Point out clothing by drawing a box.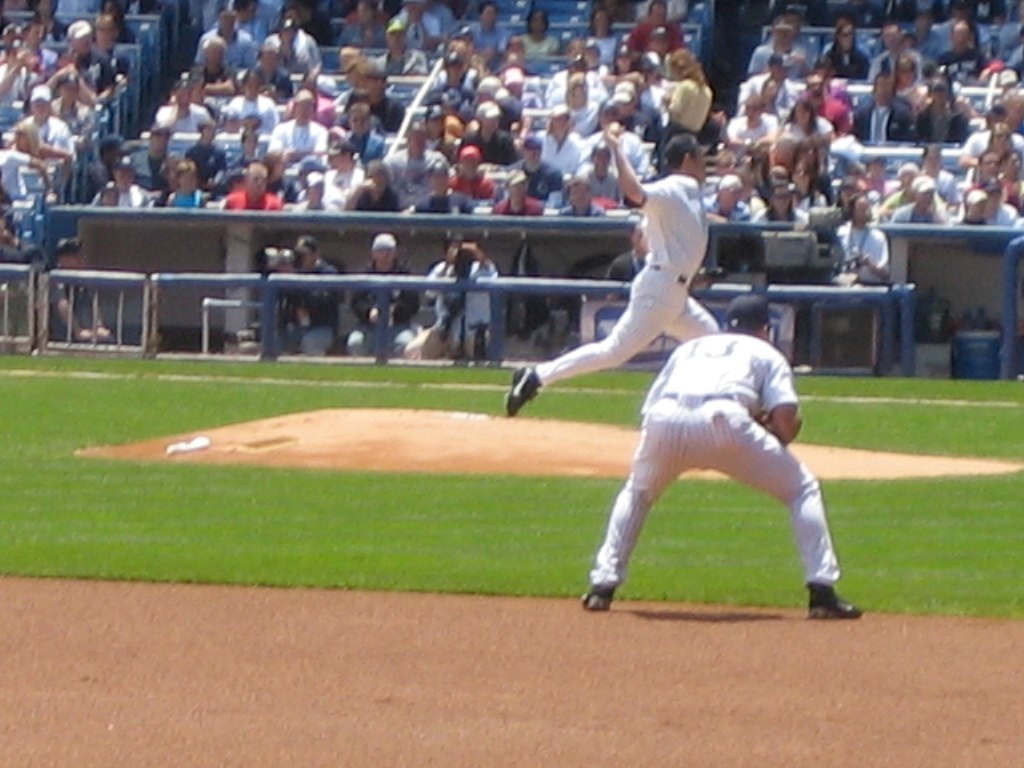
x1=622, y1=106, x2=654, y2=133.
